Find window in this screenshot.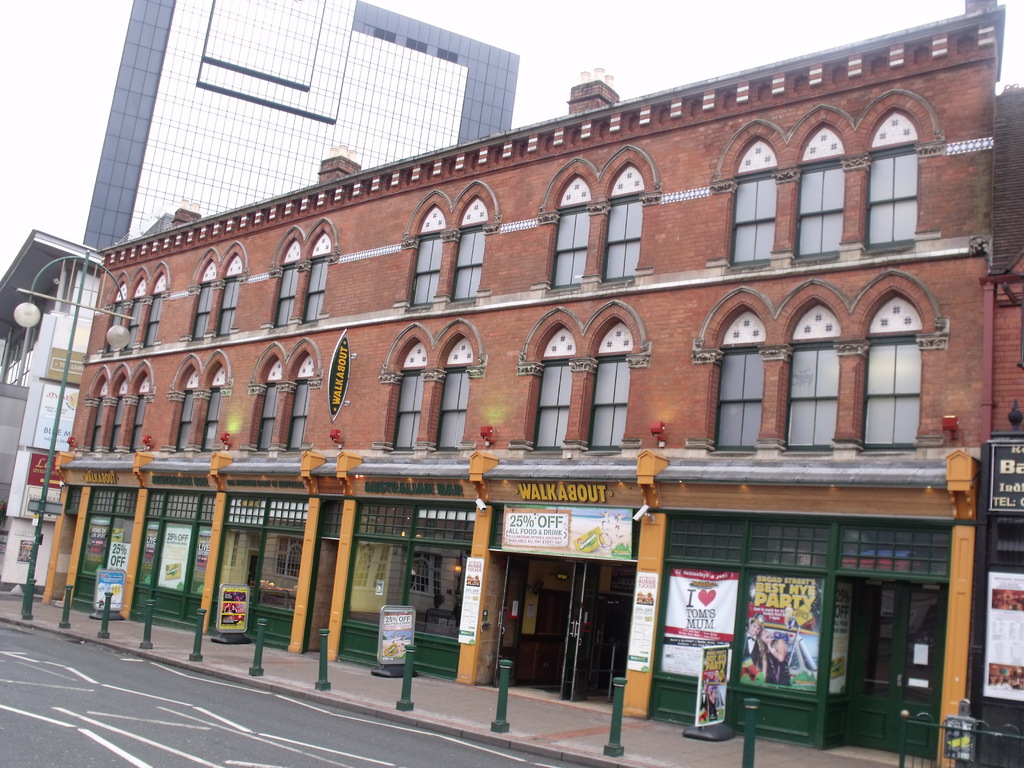
The bounding box for window is <bbox>295, 232, 332, 321</bbox>.
